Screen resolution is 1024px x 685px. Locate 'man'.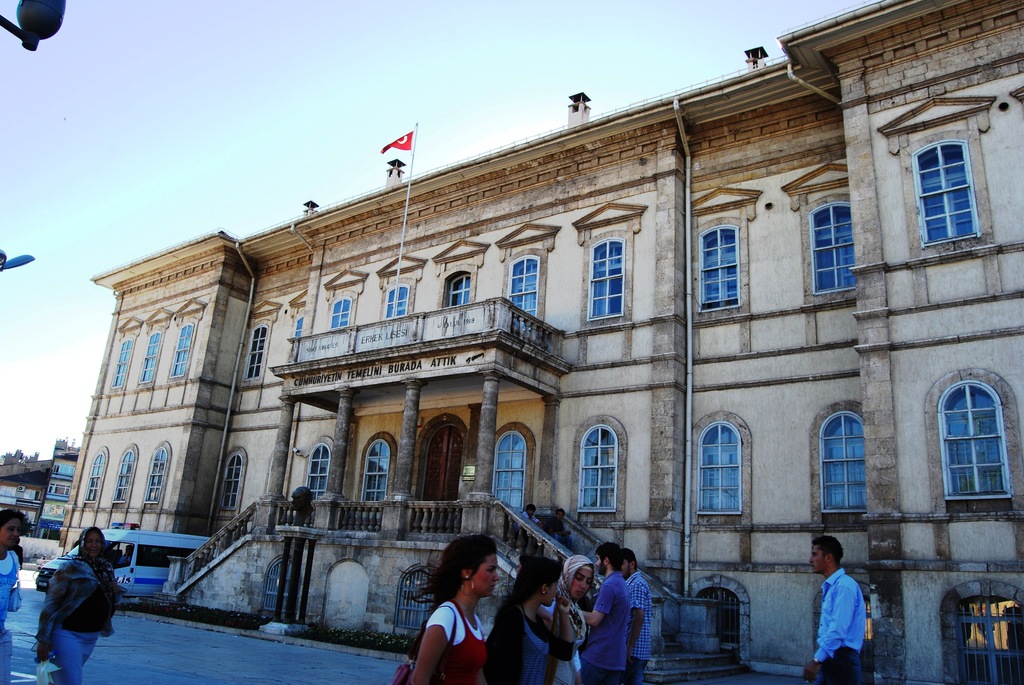
622,551,655,684.
